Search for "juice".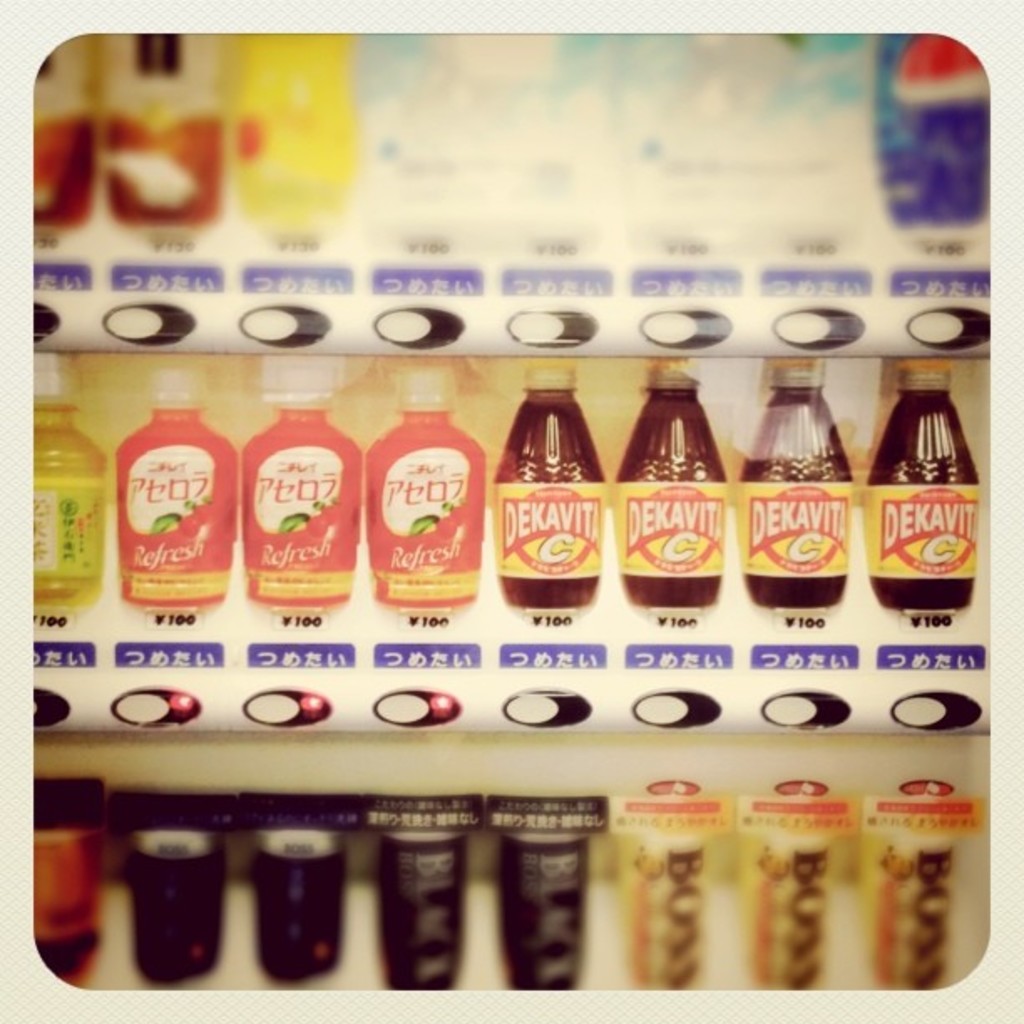
Found at <box>619,381,730,606</box>.
